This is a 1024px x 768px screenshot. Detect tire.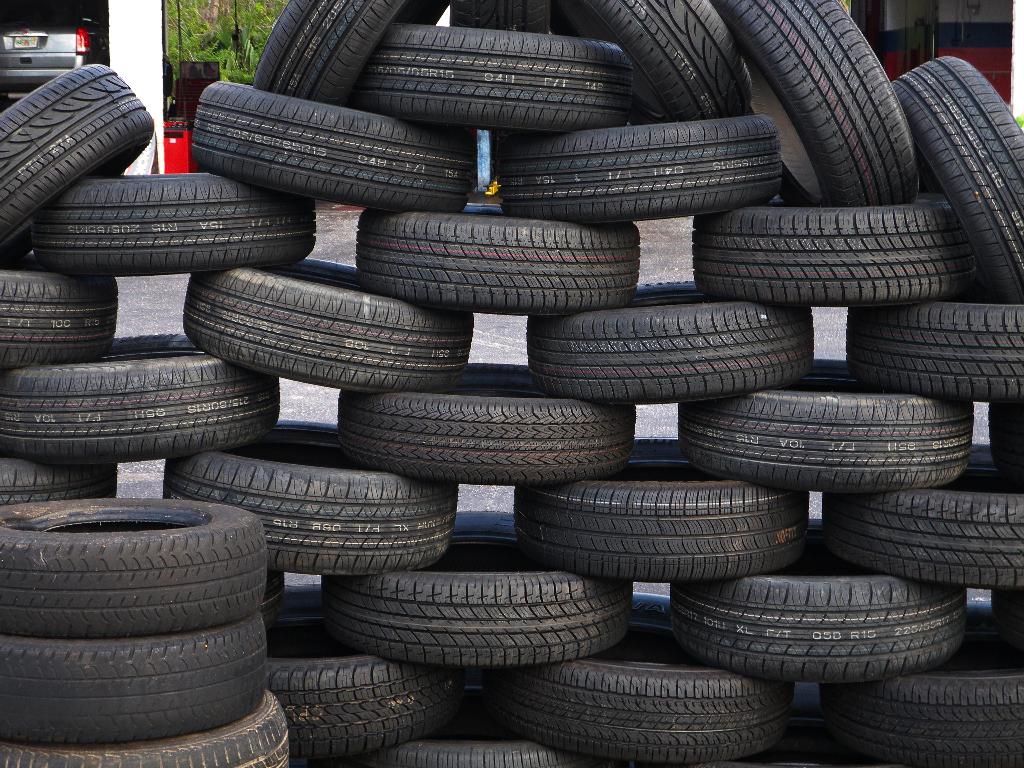
<box>497,113,782,222</box>.
